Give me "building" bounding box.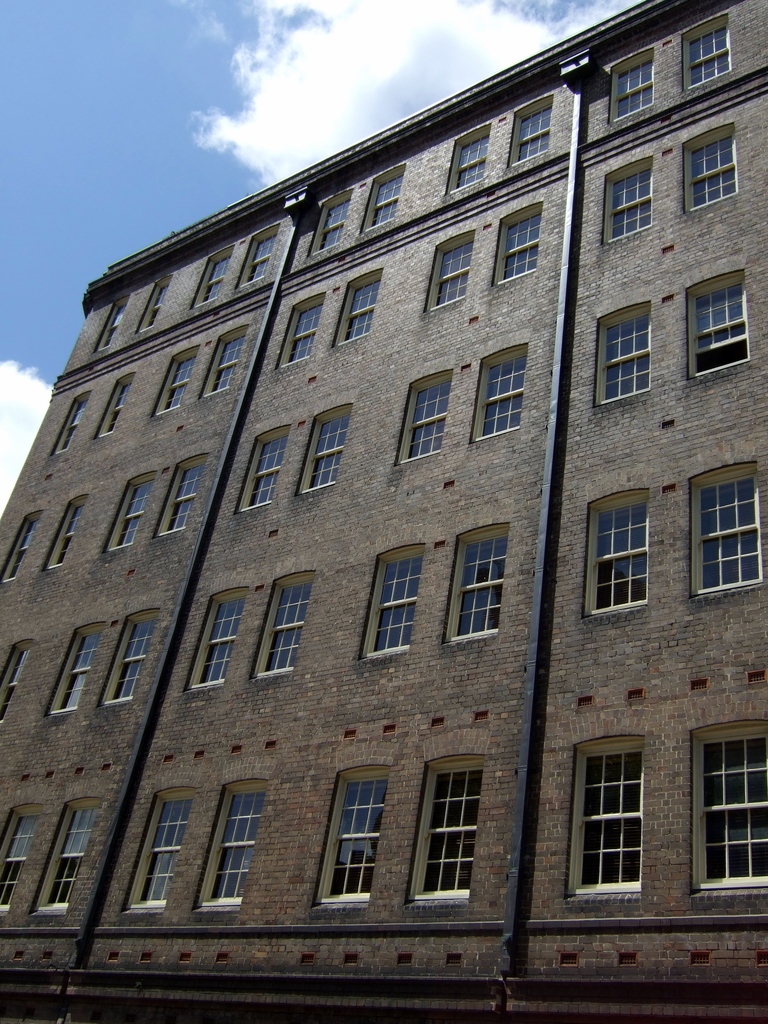
[0, 0, 767, 1023].
